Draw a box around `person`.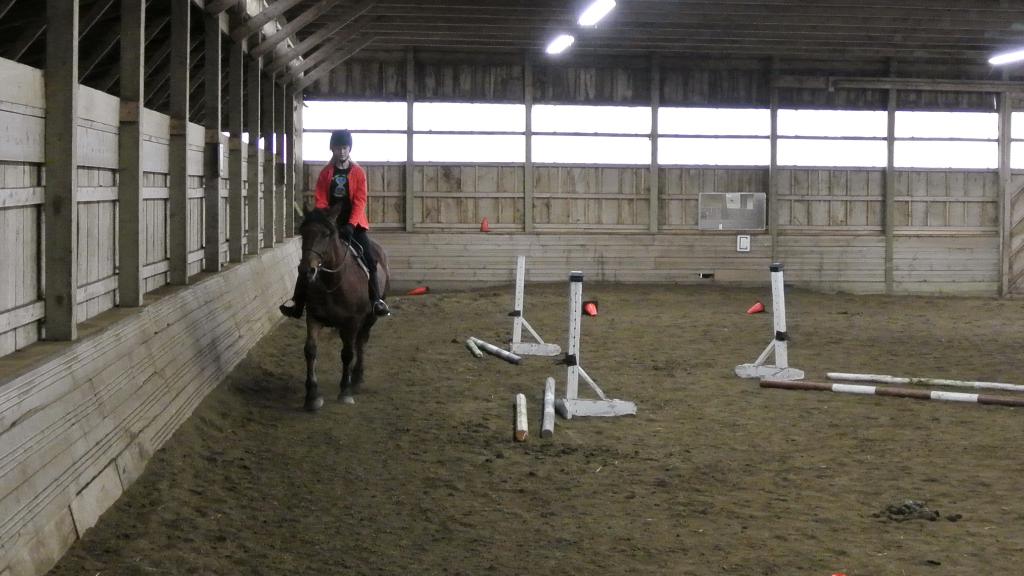
[x1=278, y1=128, x2=392, y2=317].
